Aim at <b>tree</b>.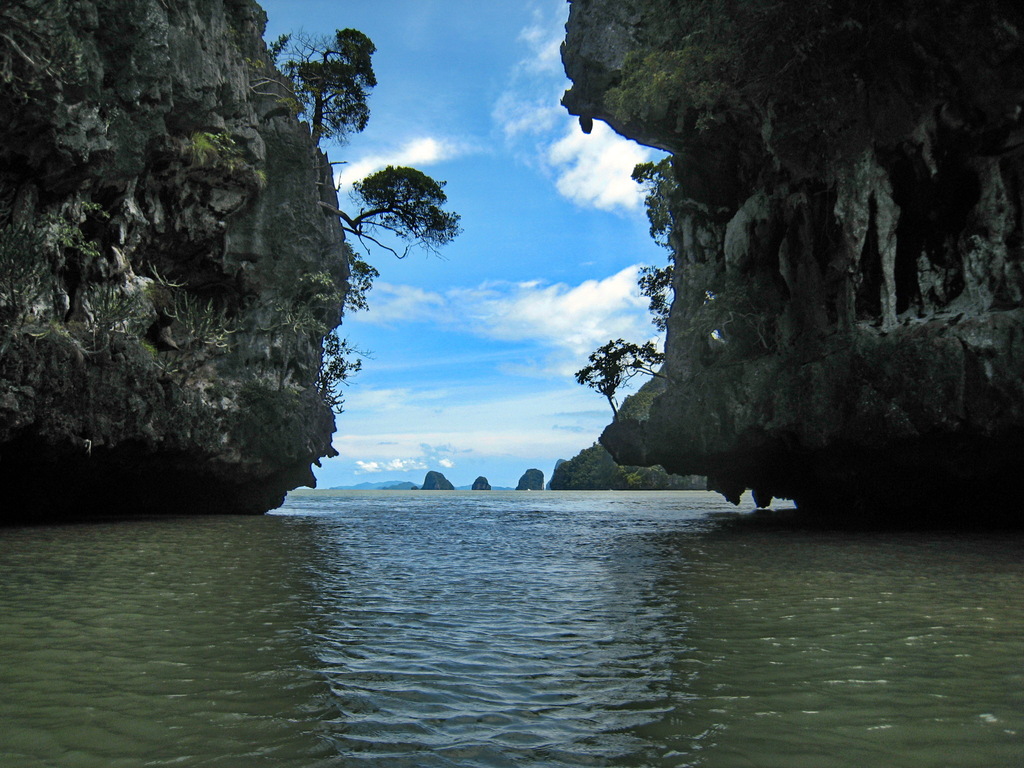
Aimed at [x1=625, y1=147, x2=686, y2=243].
